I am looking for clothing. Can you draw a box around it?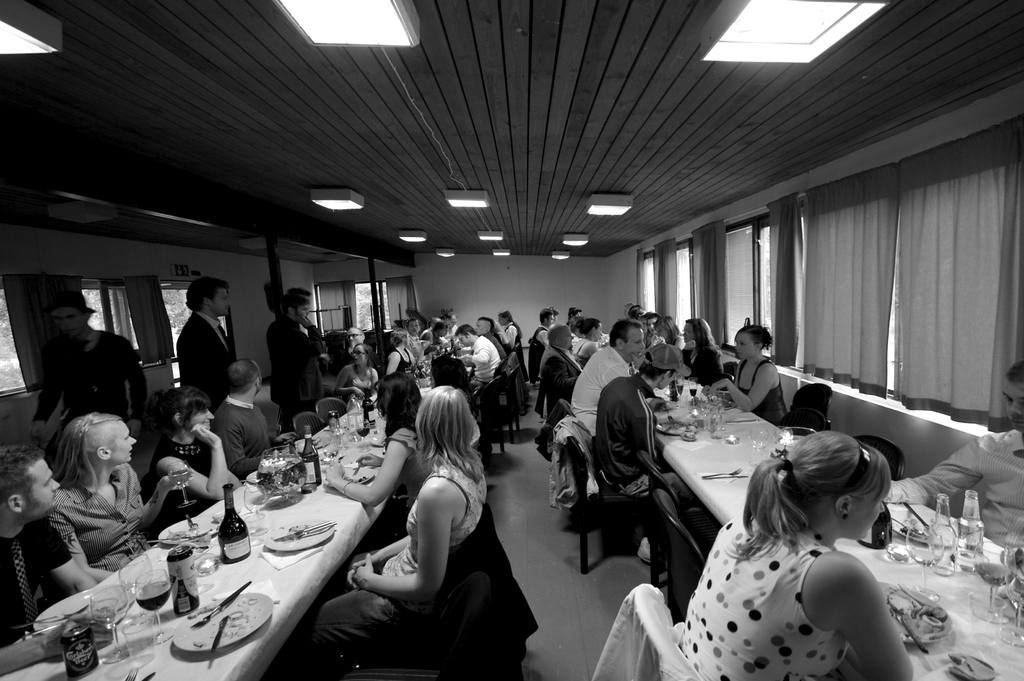
Sure, the bounding box is x1=407, y1=333, x2=426, y2=360.
